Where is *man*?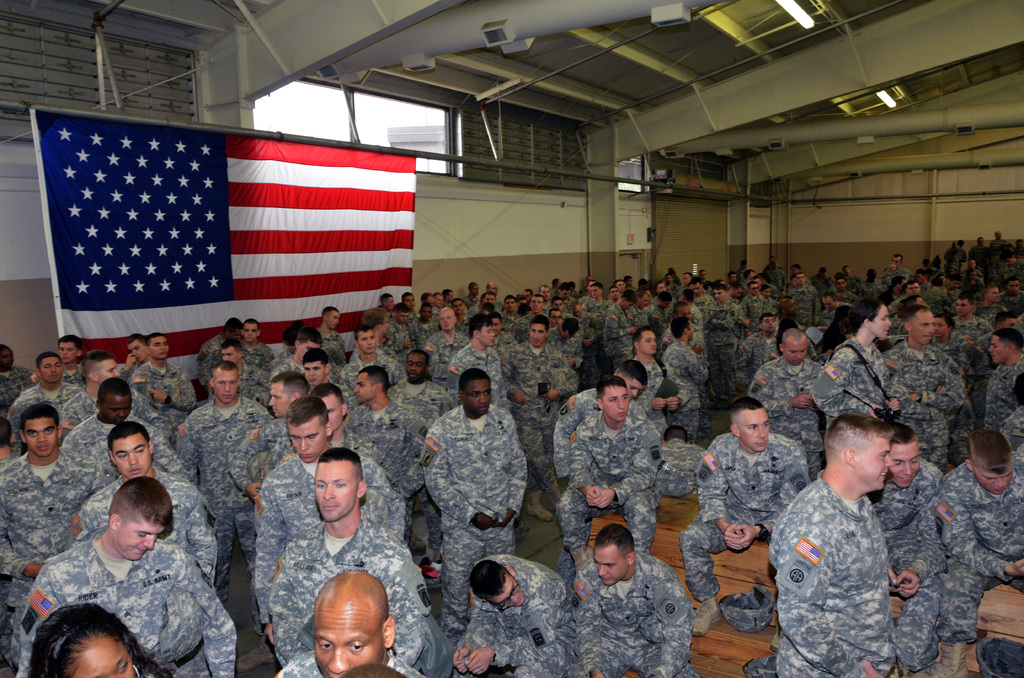
<region>170, 360, 276, 643</region>.
